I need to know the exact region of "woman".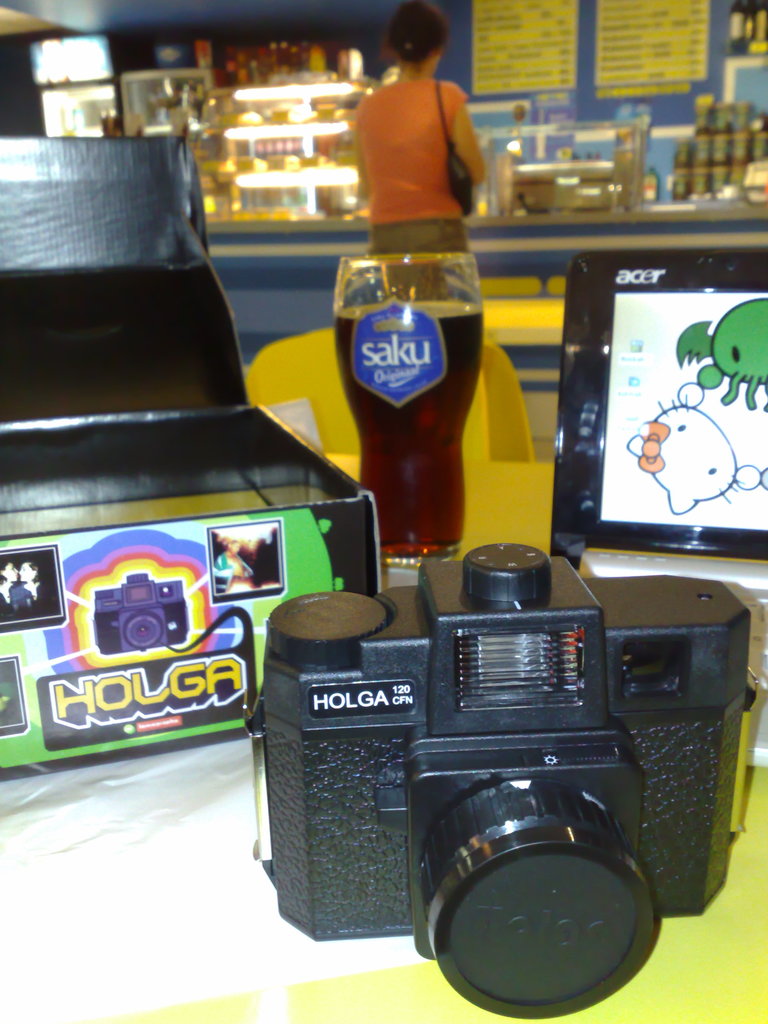
Region: 338/18/505/271.
